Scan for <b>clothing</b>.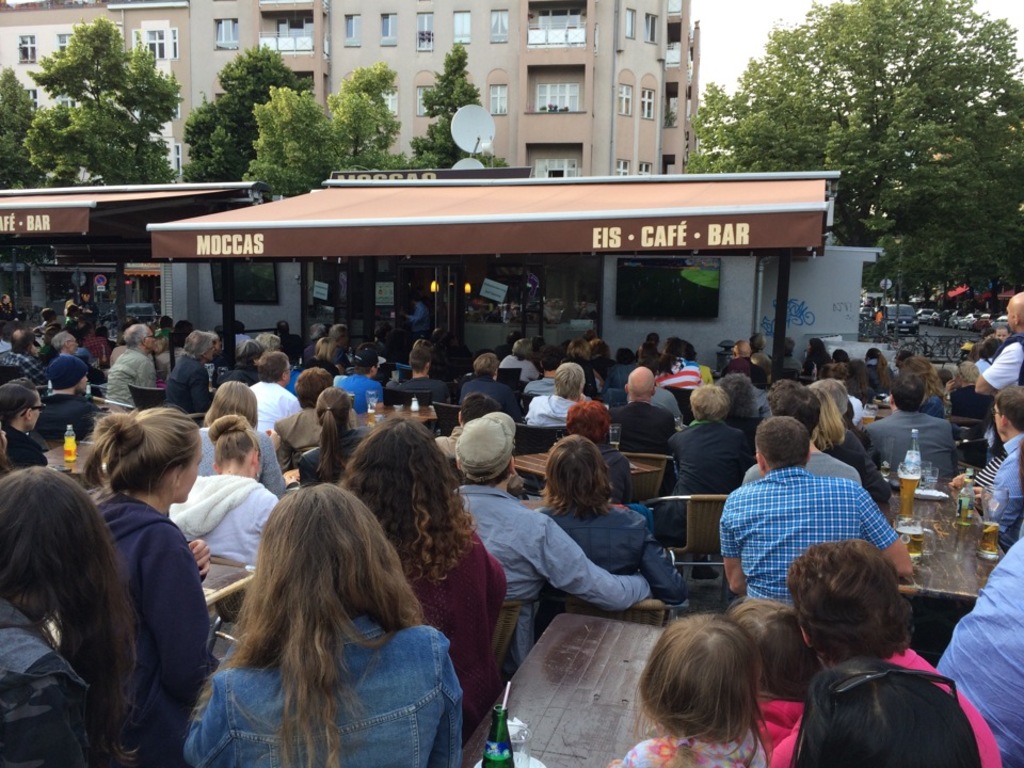
Scan result: [0,429,53,471].
